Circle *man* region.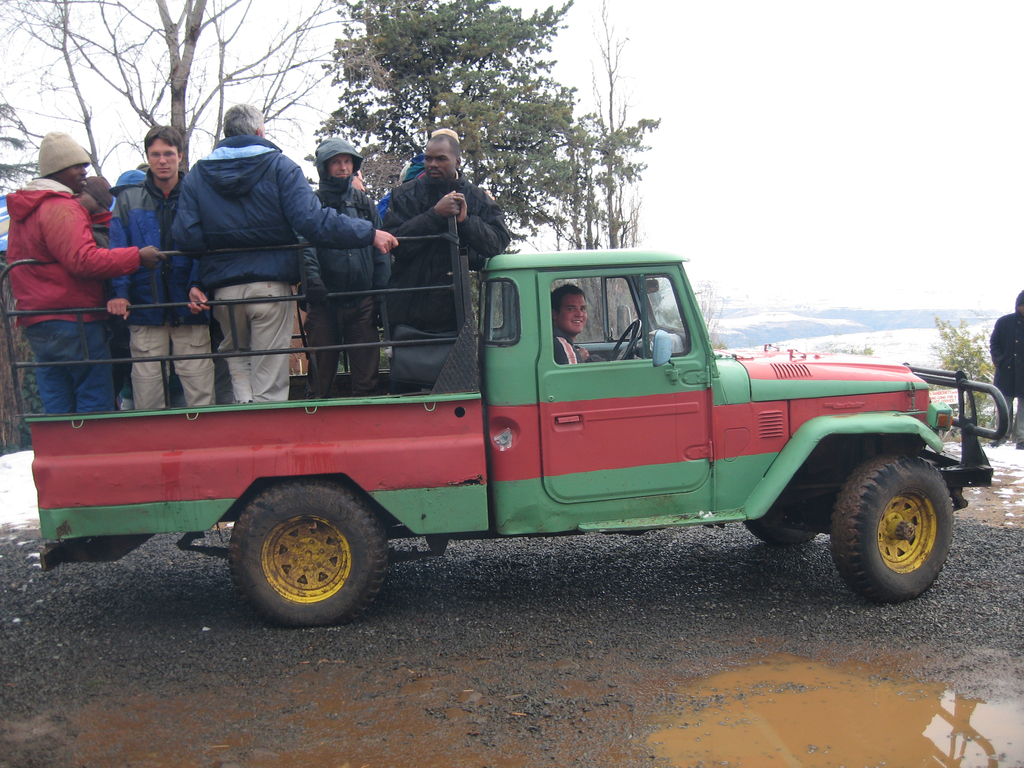
Region: [left=552, top=288, right=606, bottom=361].
